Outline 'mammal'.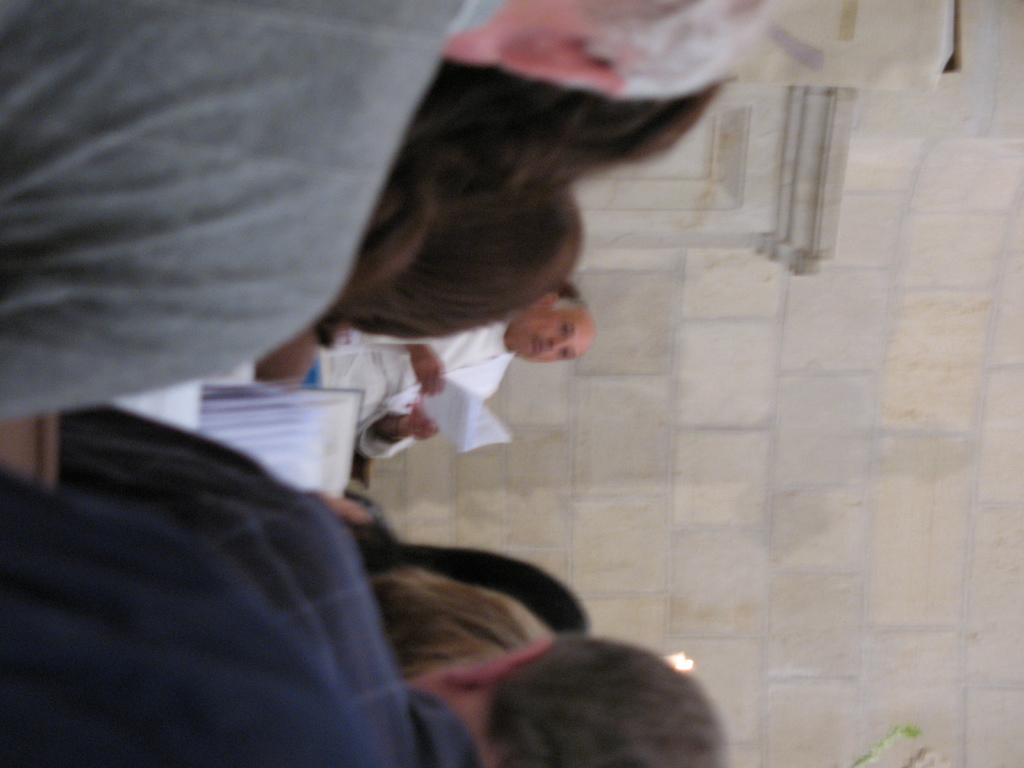
Outline: rect(0, 405, 737, 767).
